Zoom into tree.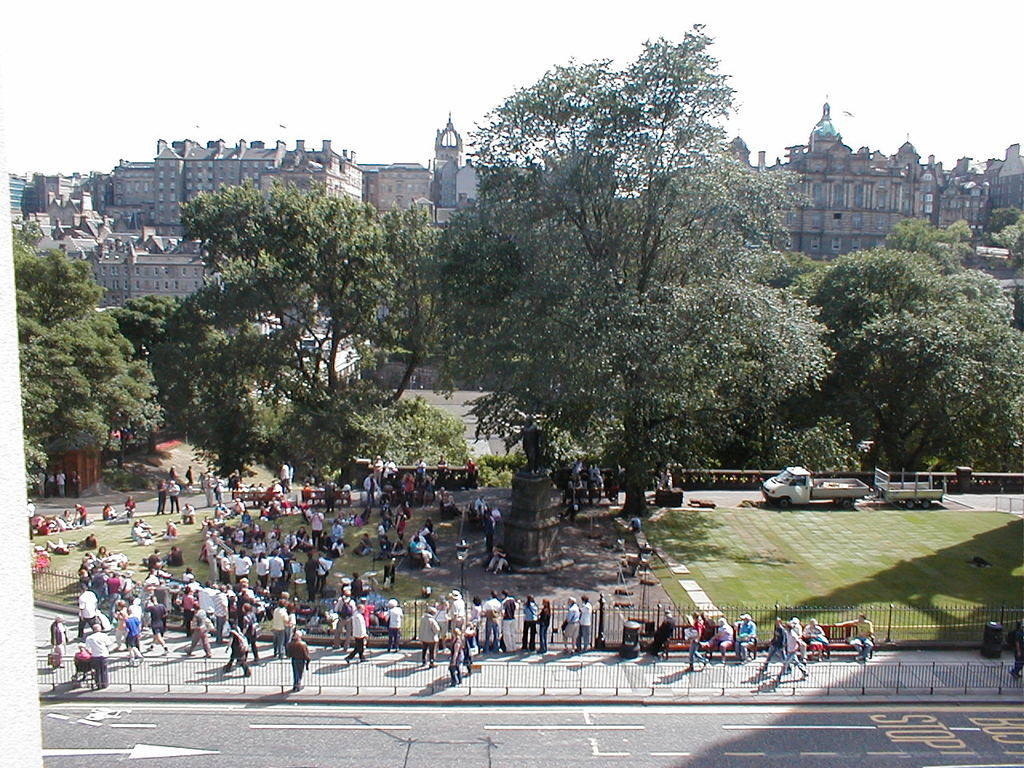
Zoom target: rect(14, 226, 158, 500).
